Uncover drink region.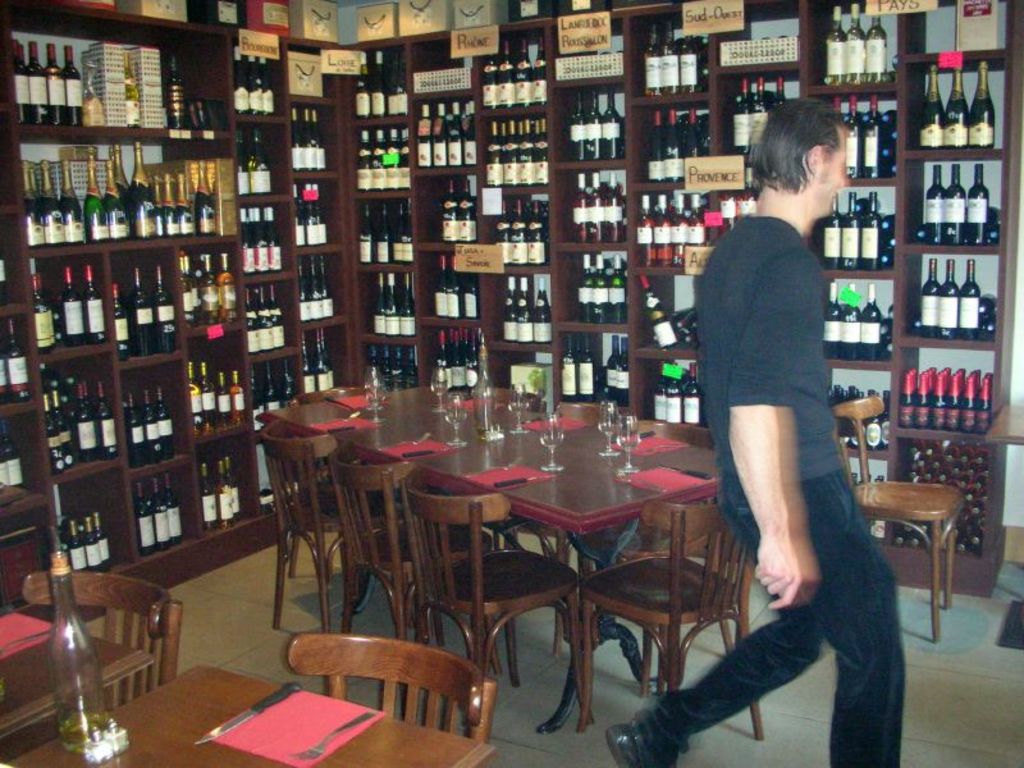
Uncovered: box(607, 250, 627, 324).
